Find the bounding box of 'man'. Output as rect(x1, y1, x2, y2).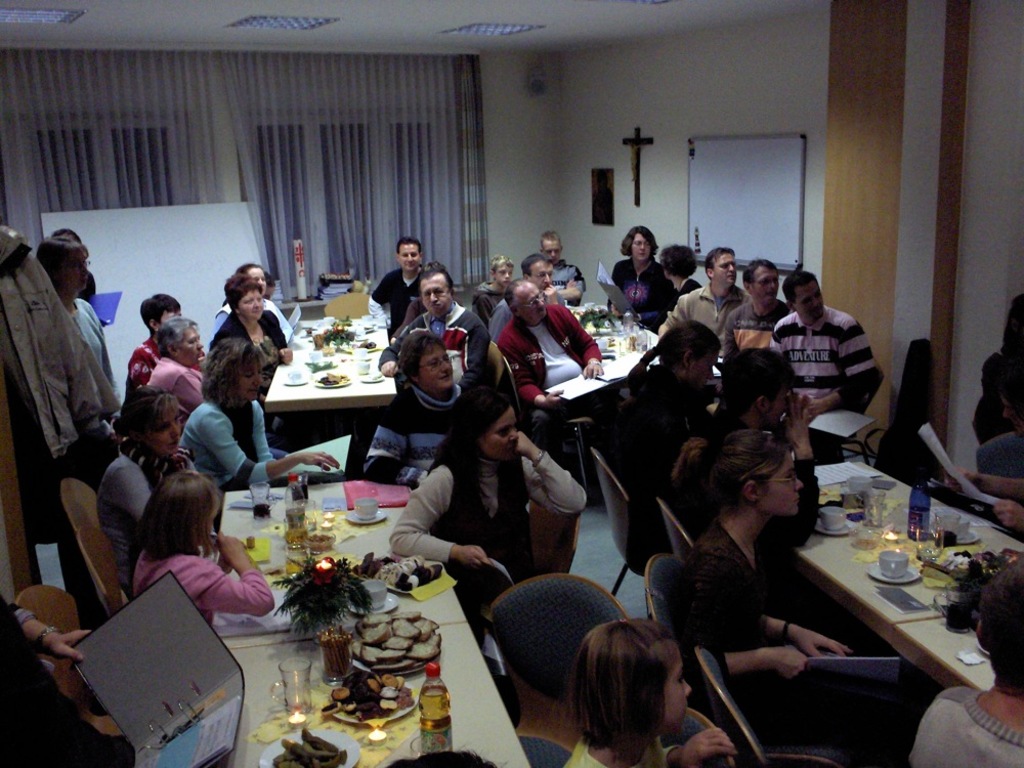
rect(606, 220, 669, 325).
